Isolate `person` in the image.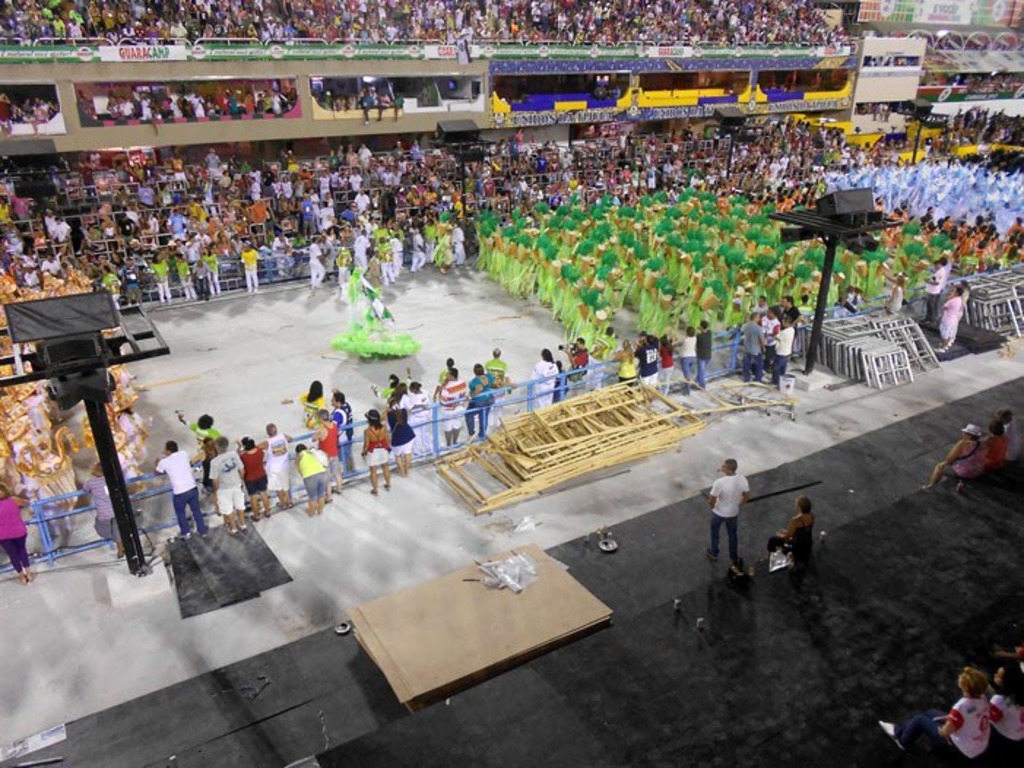
Isolated region: bbox=[383, 372, 424, 409].
